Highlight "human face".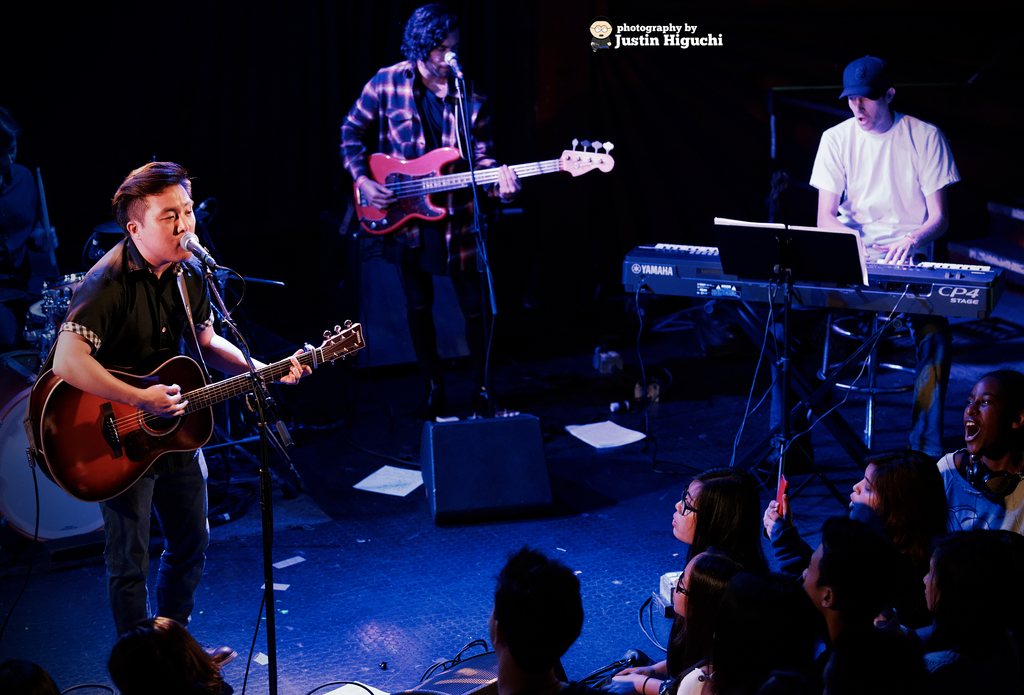
Highlighted region: 425, 33, 458, 79.
